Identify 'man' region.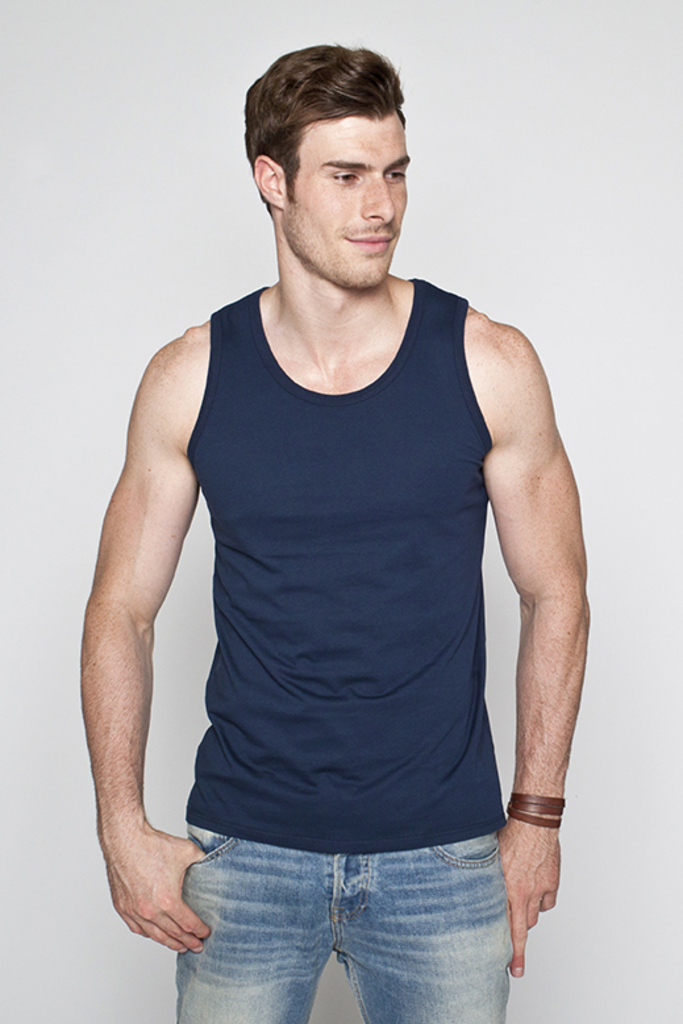
Region: box(89, 41, 596, 1023).
